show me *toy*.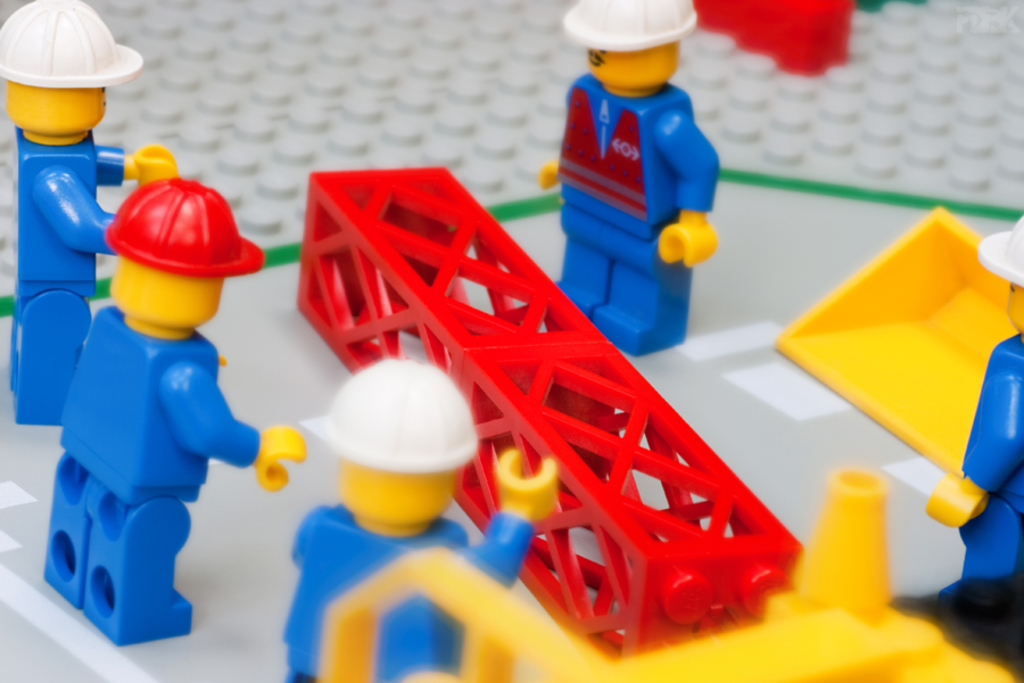
*toy* is here: 927, 209, 1023, 593.
